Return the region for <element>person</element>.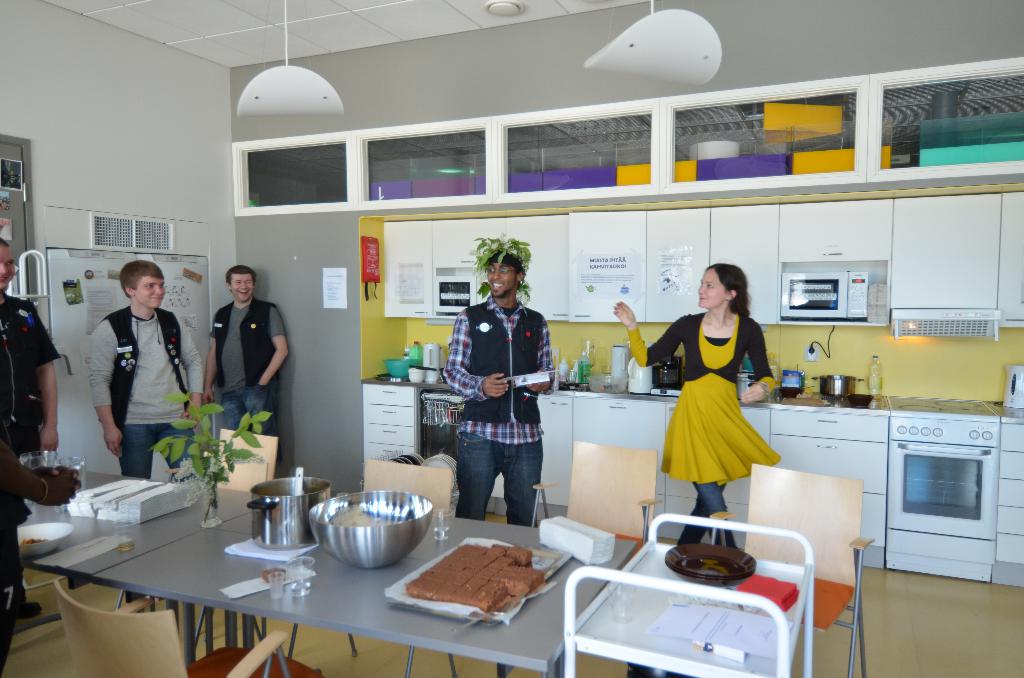
crop(202, 261, 285, 467).
